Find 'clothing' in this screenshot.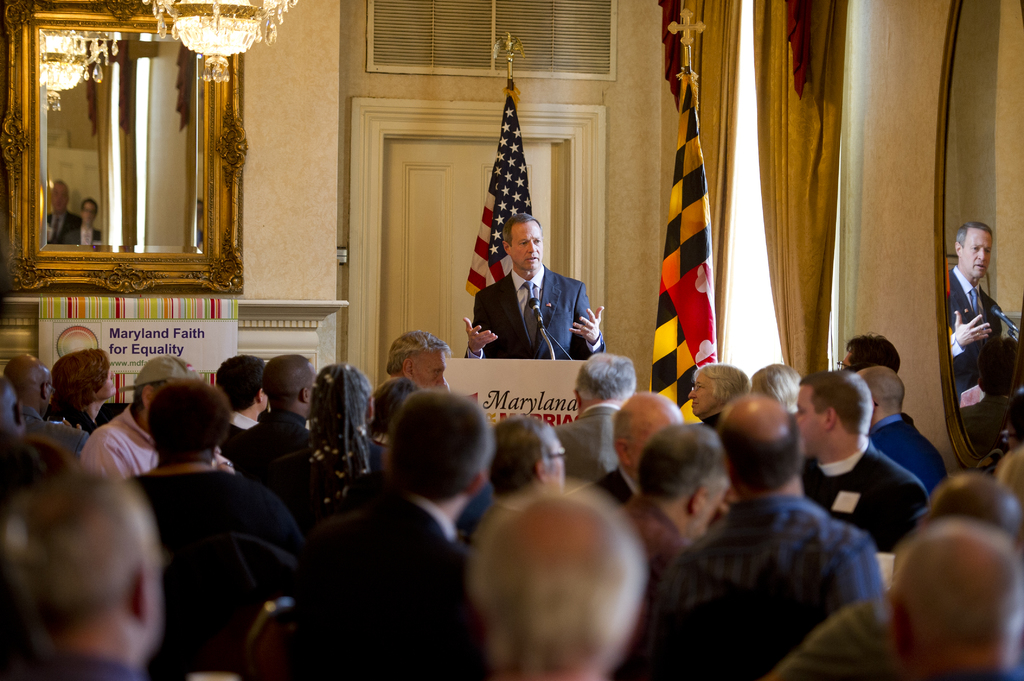
The bounding box for 'clothing' is bbox=[68, 227, 102, 244].
